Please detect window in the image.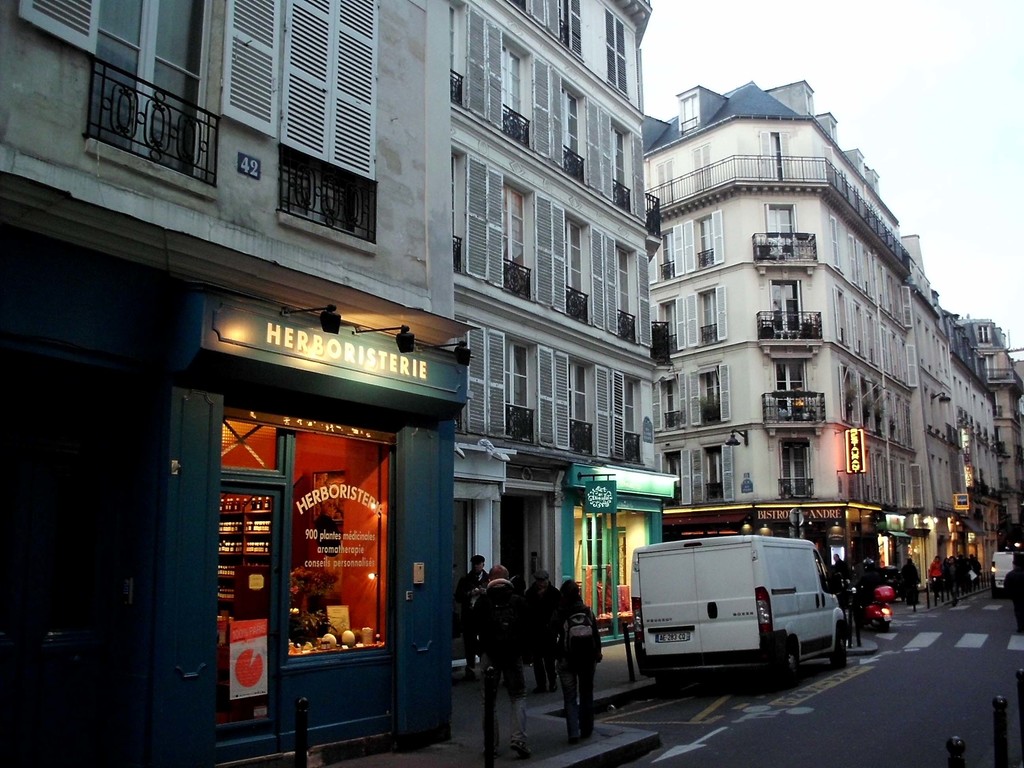
[left=463, top=321, right=509, bottom=439].
